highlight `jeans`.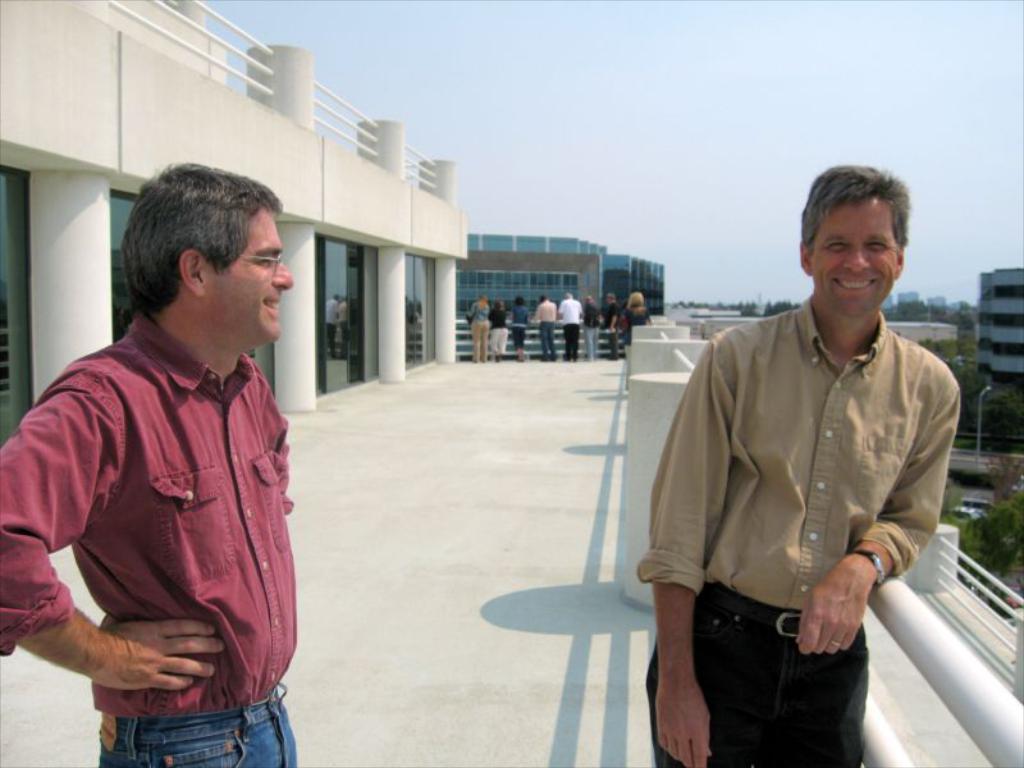
Highlighted region: <box>465,316,489,362</box>.
